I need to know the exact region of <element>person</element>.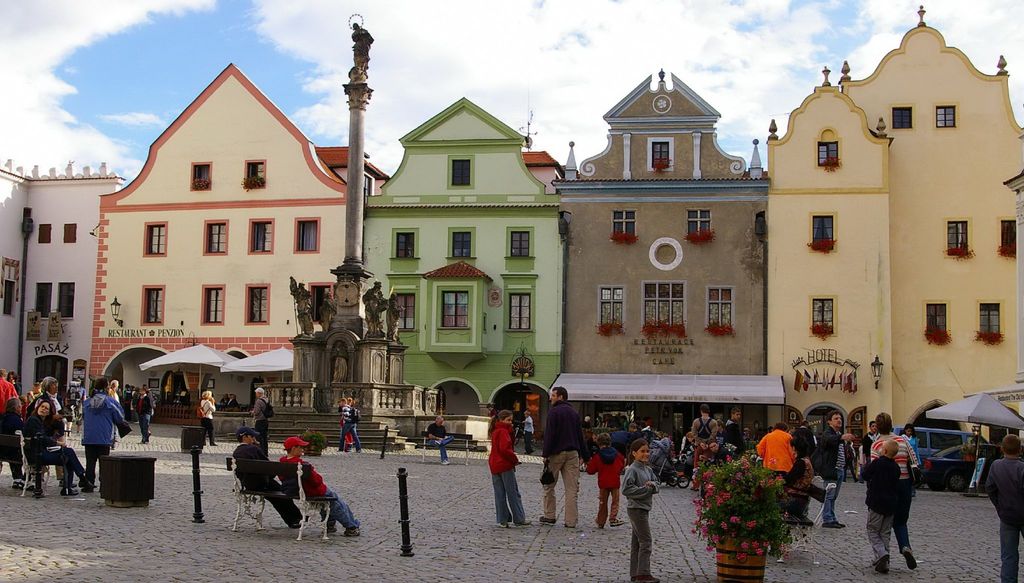
Region: Rect(248, 388, 273, 454).
